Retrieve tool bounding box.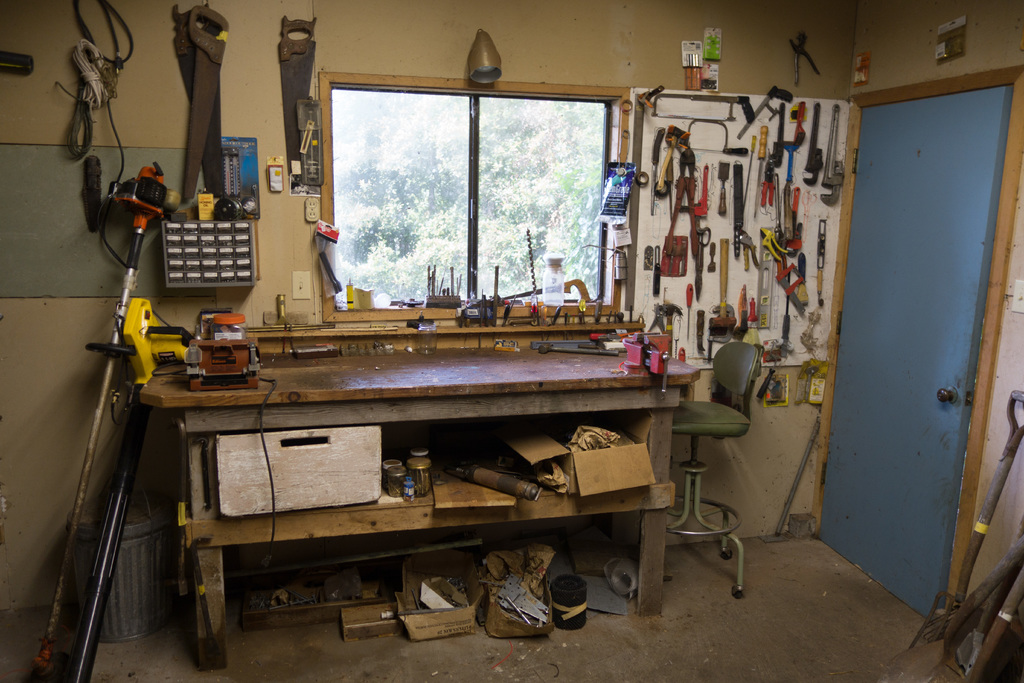
Bounding box: bbox(771, 413, 820, 538).
